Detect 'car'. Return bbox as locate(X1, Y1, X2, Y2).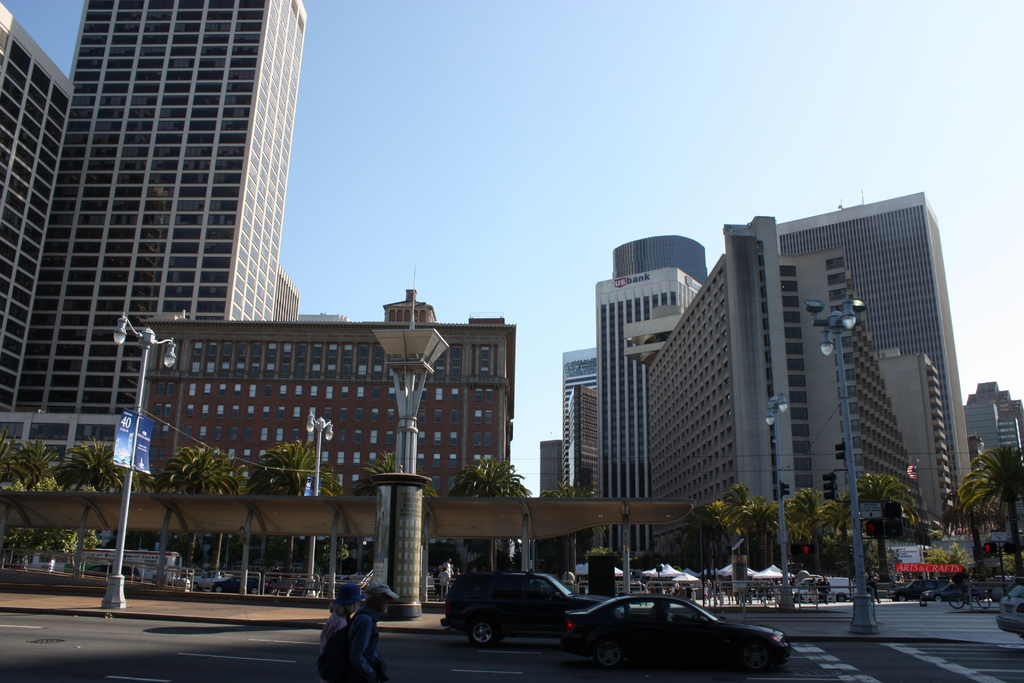
locate(210, 573, 271, 595).
